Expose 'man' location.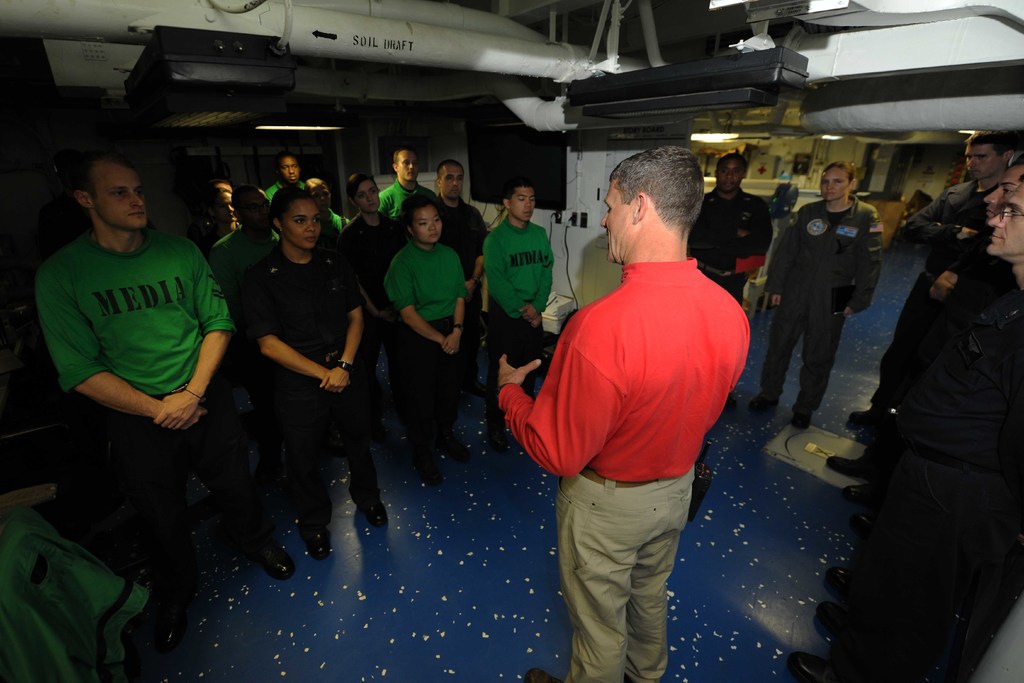
Exposed at locate(304, 178, 353, 236).
